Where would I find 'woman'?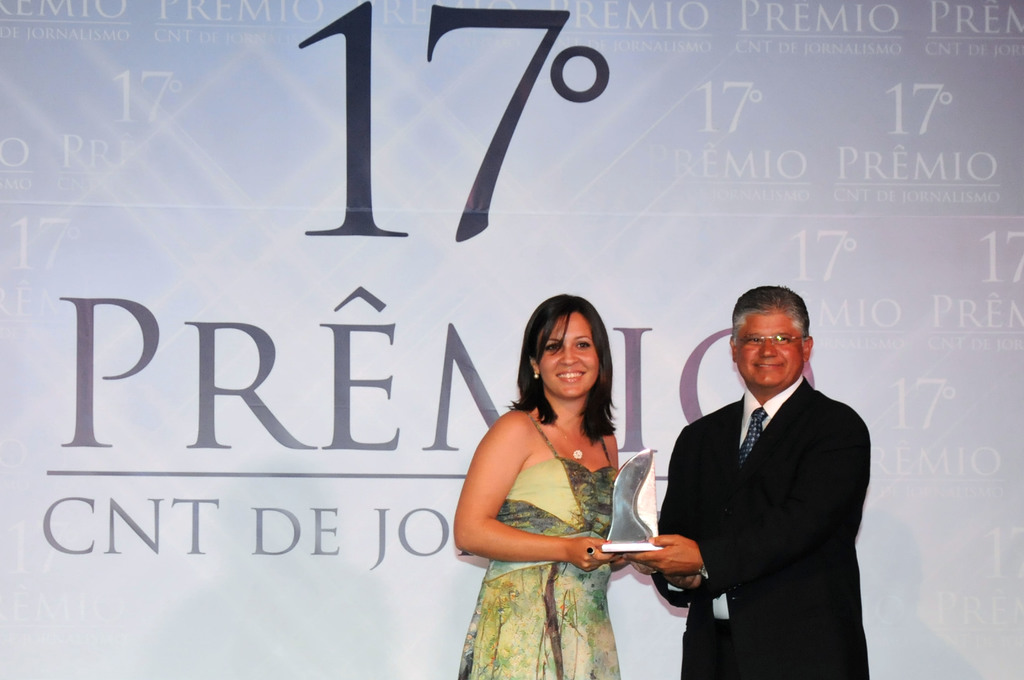
At x1=456 y1=295 x2=680 y2=676.
